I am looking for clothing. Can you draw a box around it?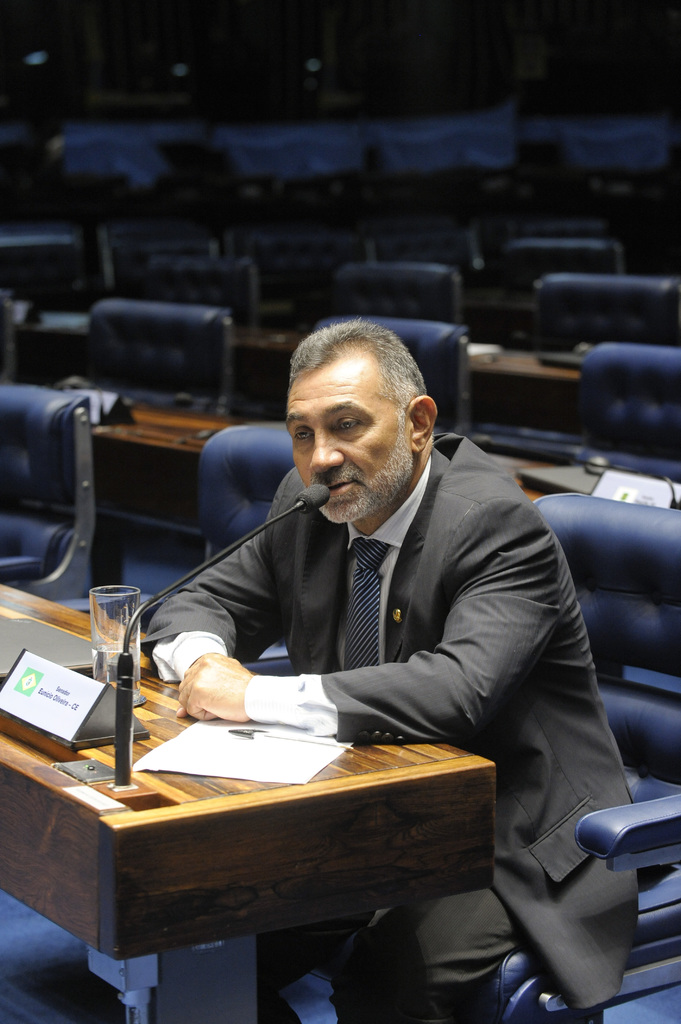
Sure, the bounding box is x1=140 y1=433 x2=634 y2=1004.
